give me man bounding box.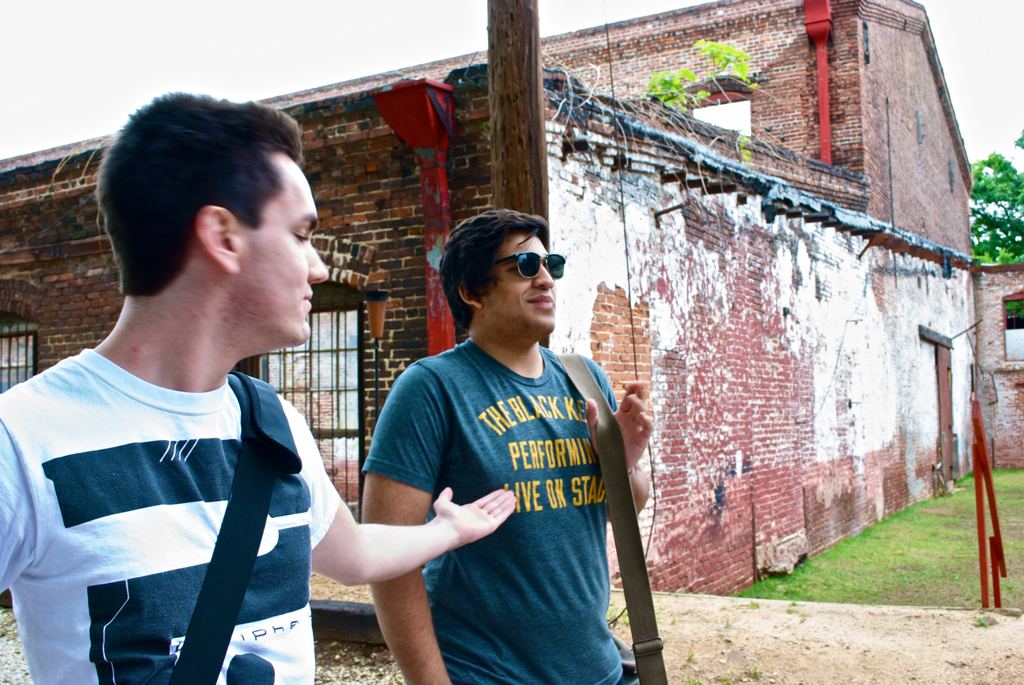
crop(340, 196, 646, 671).
